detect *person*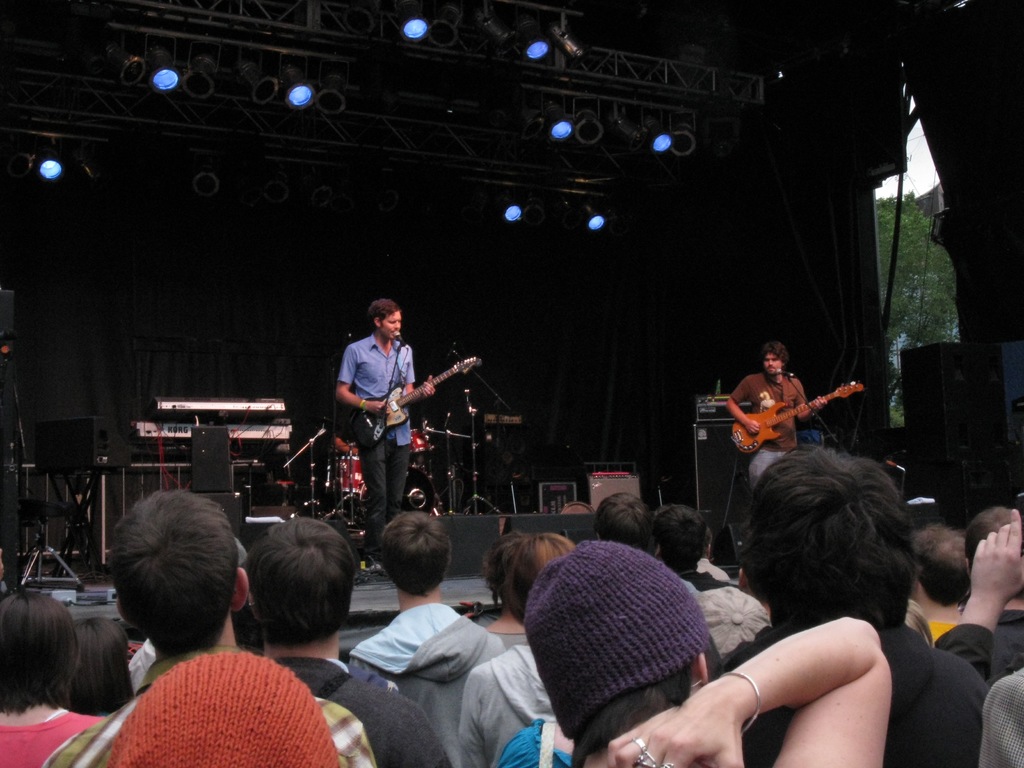
<box>980,668,1023,767</box>
